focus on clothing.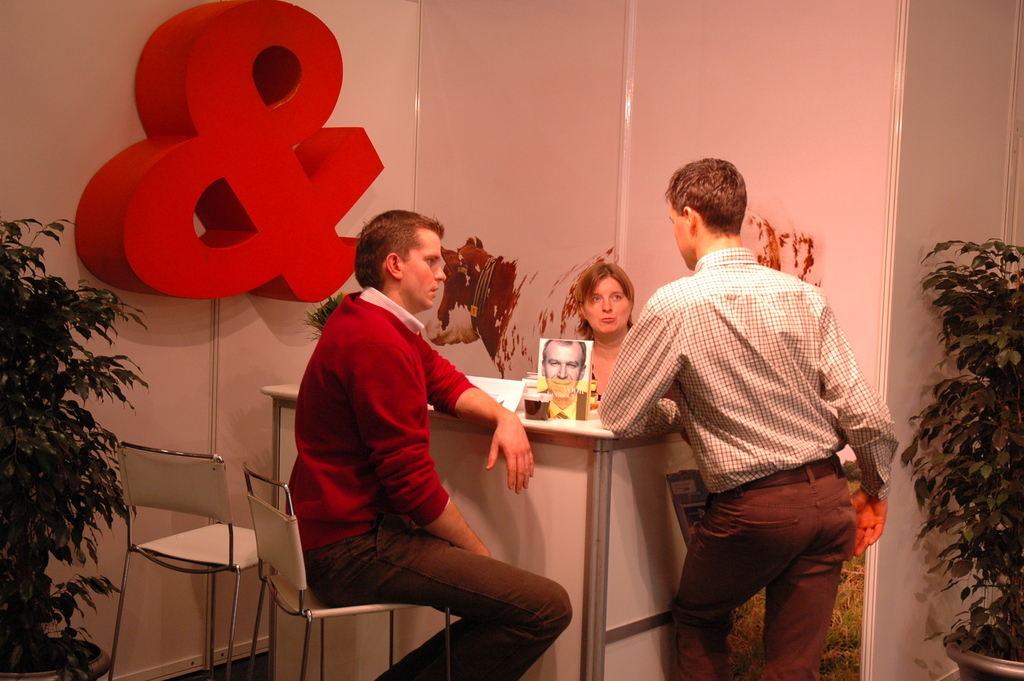
Focused at box=[538, 389, 587, 421].
